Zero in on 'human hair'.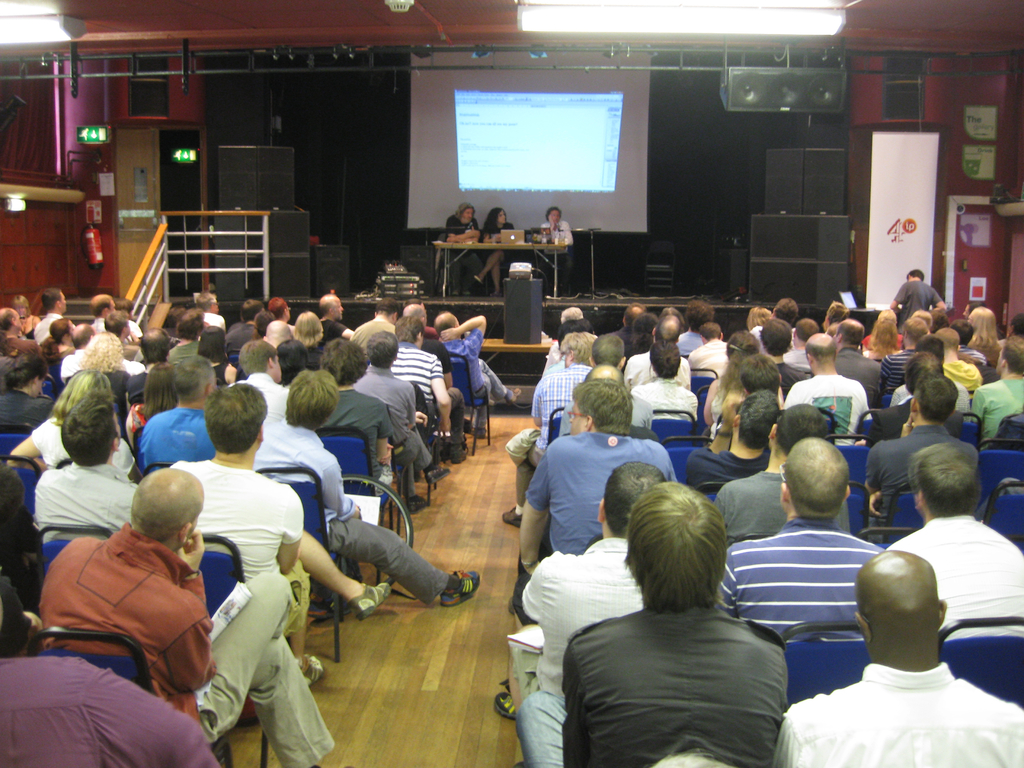
Zeroed in: 103 311 129 335.
